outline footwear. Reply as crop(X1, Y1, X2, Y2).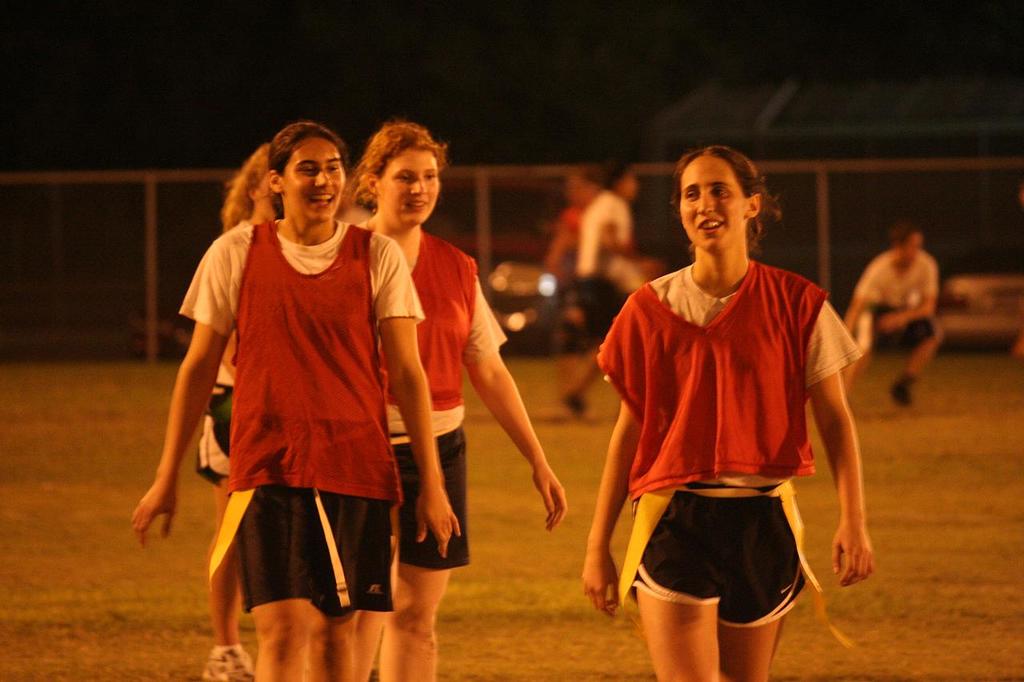
crop(889, 372, 914, 402).
